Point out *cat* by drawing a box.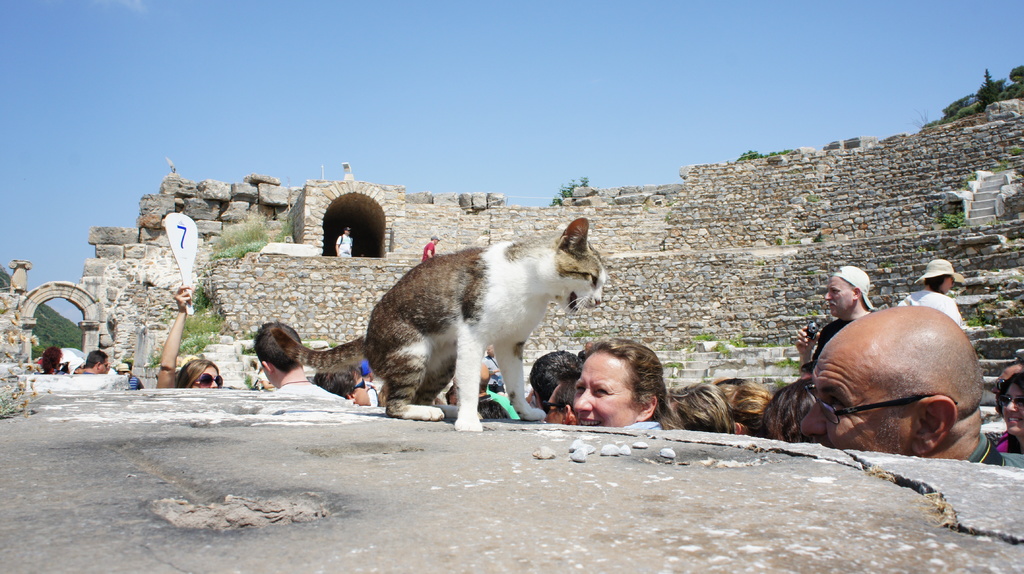
{"left": 269, "top": 218, "right": 609, "bottom": 429}.
